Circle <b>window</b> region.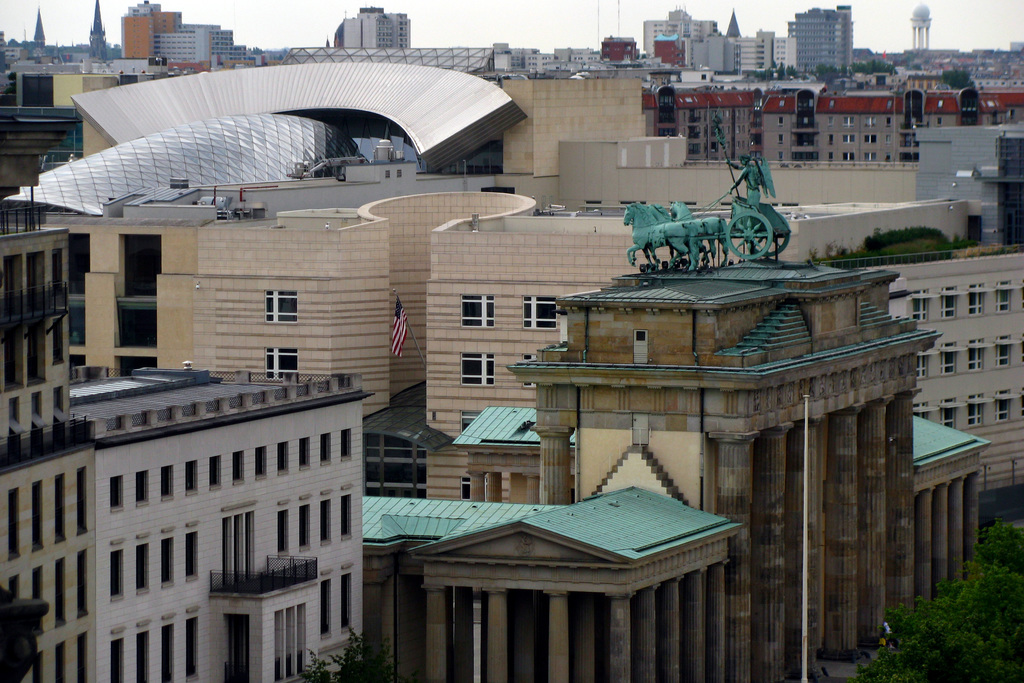
Region: pyautogui.locateOnScreen(55, 641, 68, 682).
